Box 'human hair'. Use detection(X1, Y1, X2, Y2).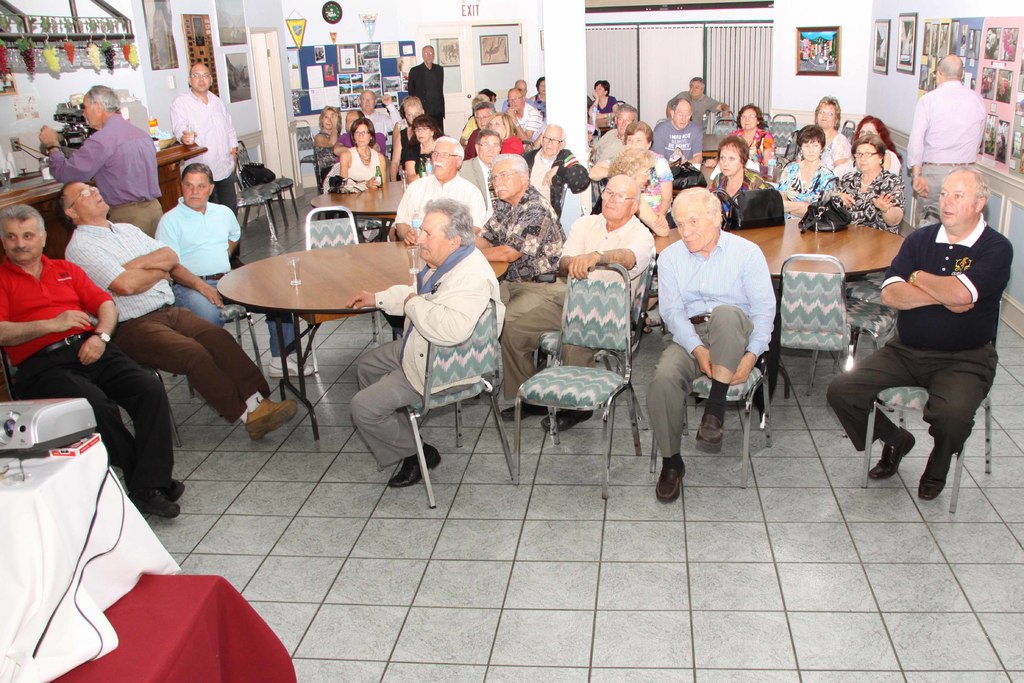
detection(477, 87, 496, 101).
